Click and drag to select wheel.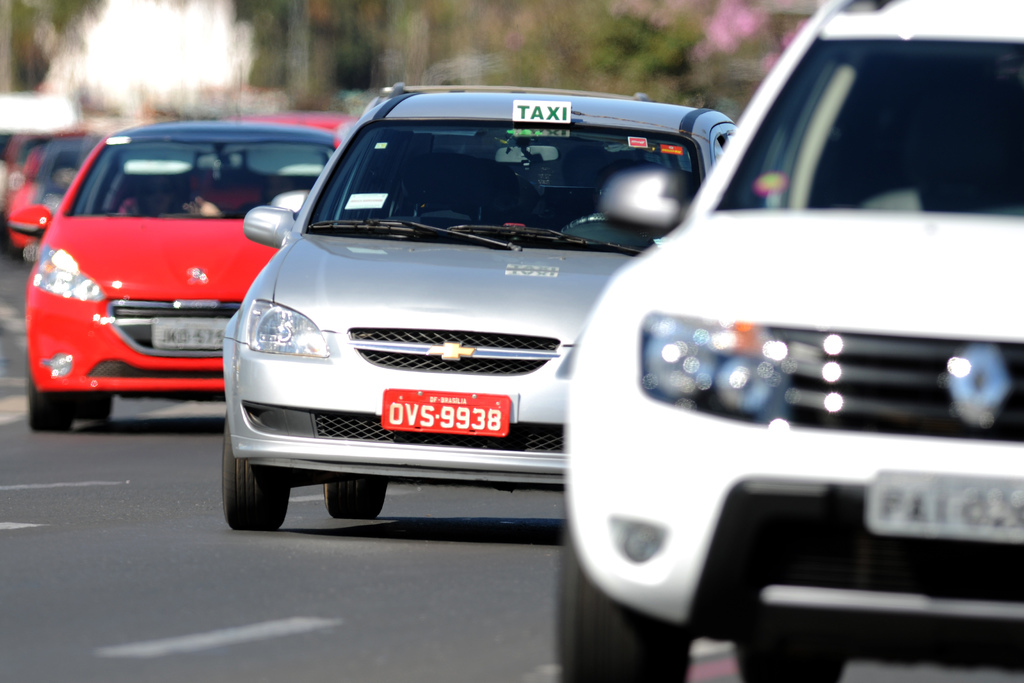
Selection: left=558, top=211, right=616, bottom=232.
